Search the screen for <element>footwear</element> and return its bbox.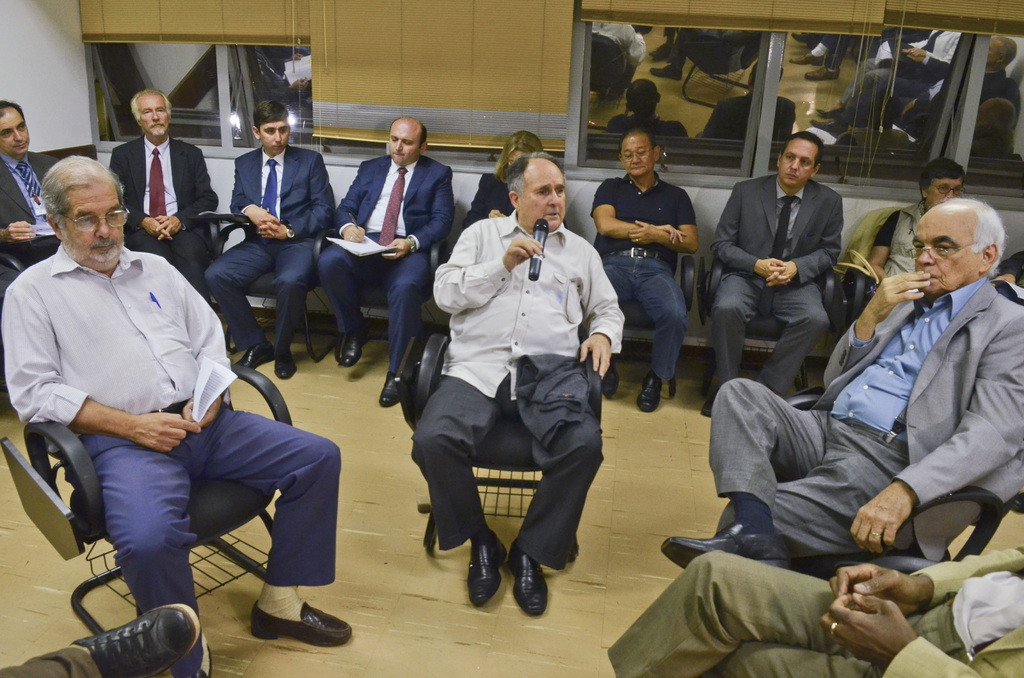
Found: (636,371,662,412).
